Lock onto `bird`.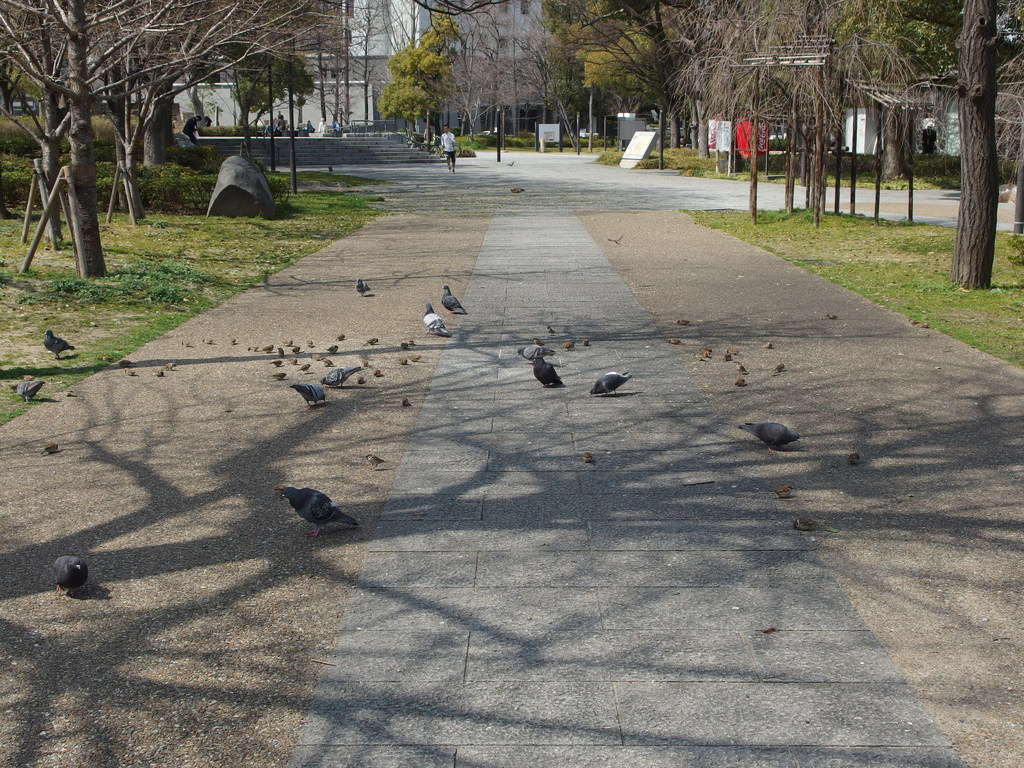
Locked: bbox=(591, 368, 631, 400).
